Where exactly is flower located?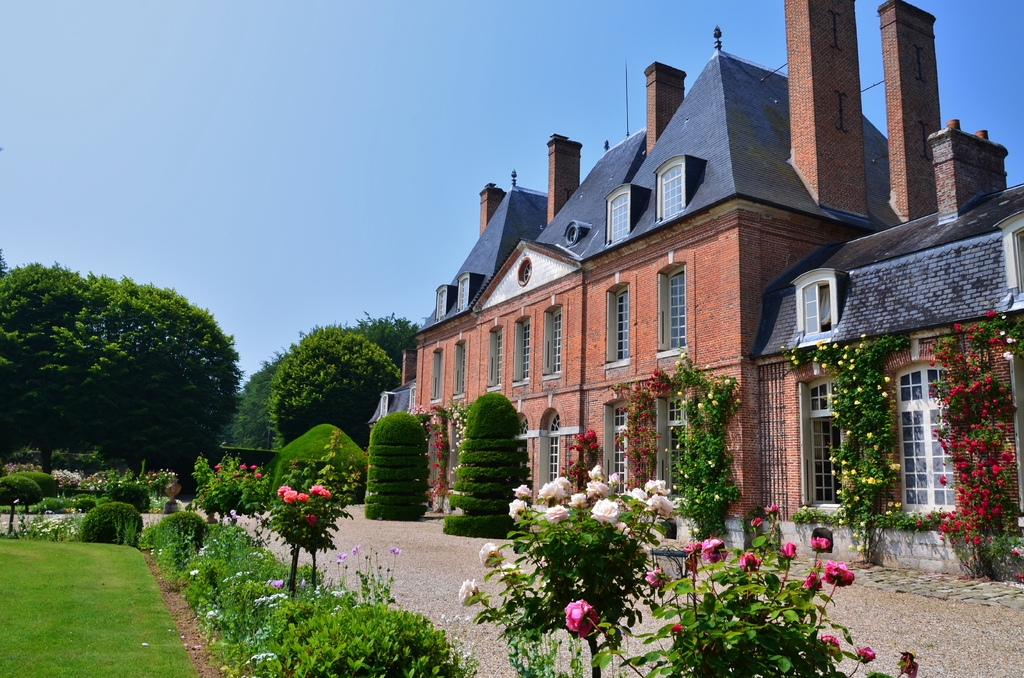
Its bounding box is <box>270,578,284,588</box>.
